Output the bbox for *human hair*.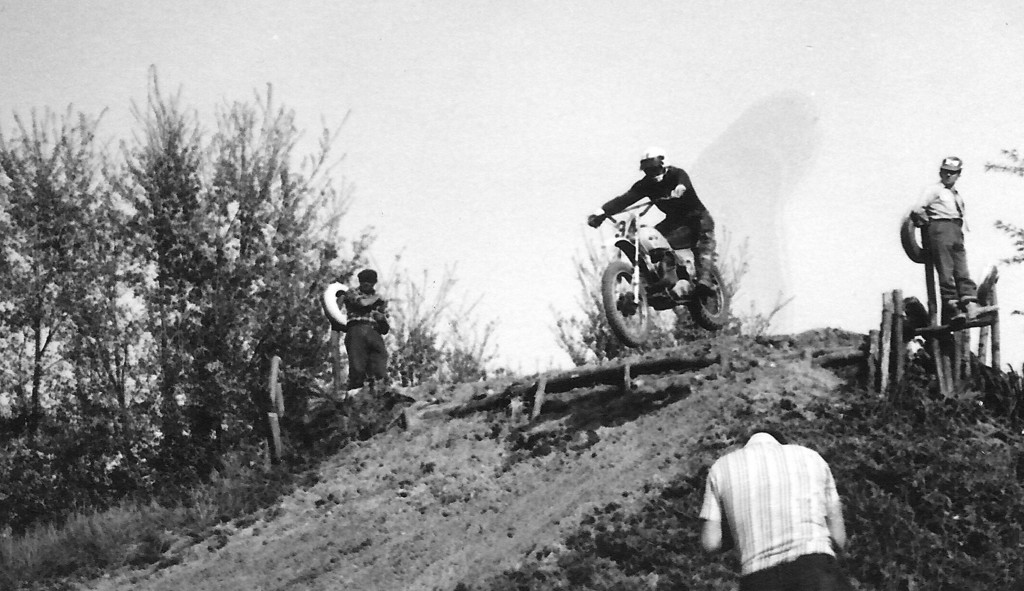
locate(740, 428, 788, 446).
